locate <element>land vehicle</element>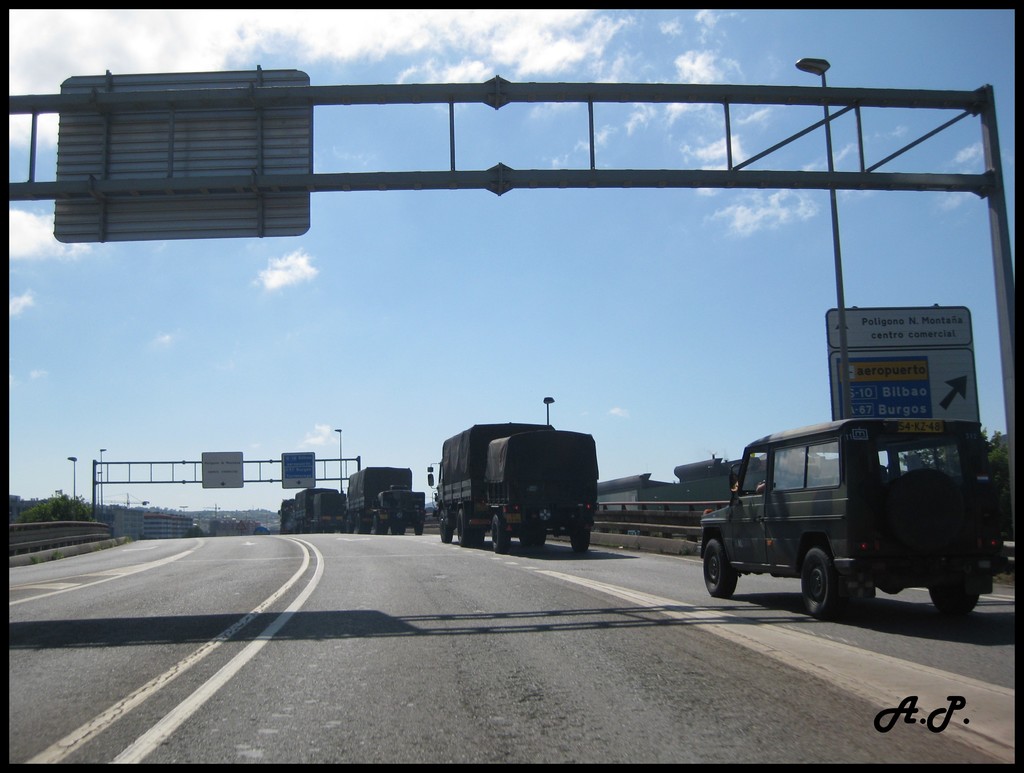
box(276, 486, 345, 534)
